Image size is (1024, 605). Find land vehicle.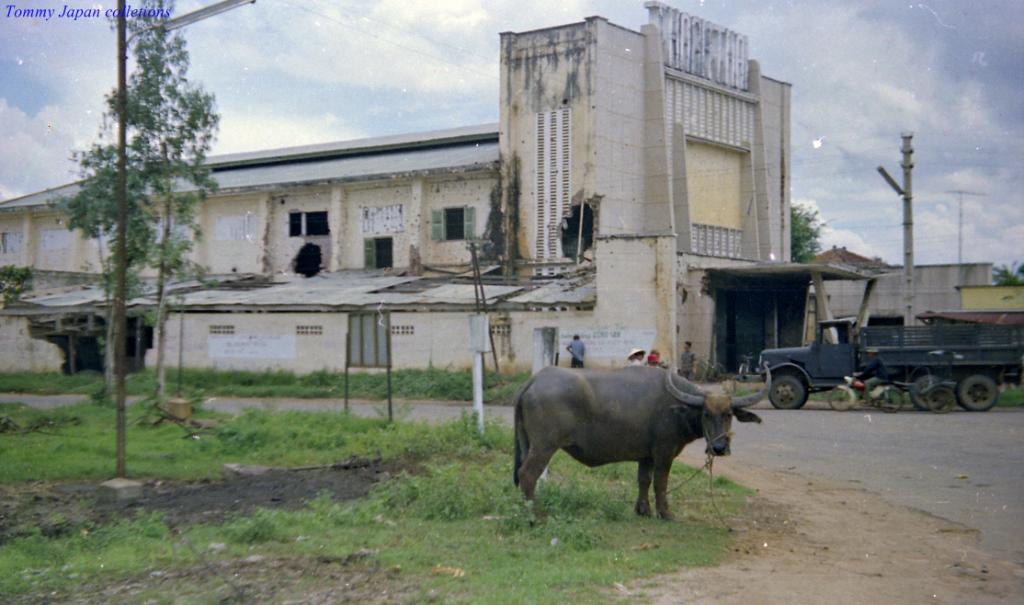
rect(747, 300, 1023, 410).
